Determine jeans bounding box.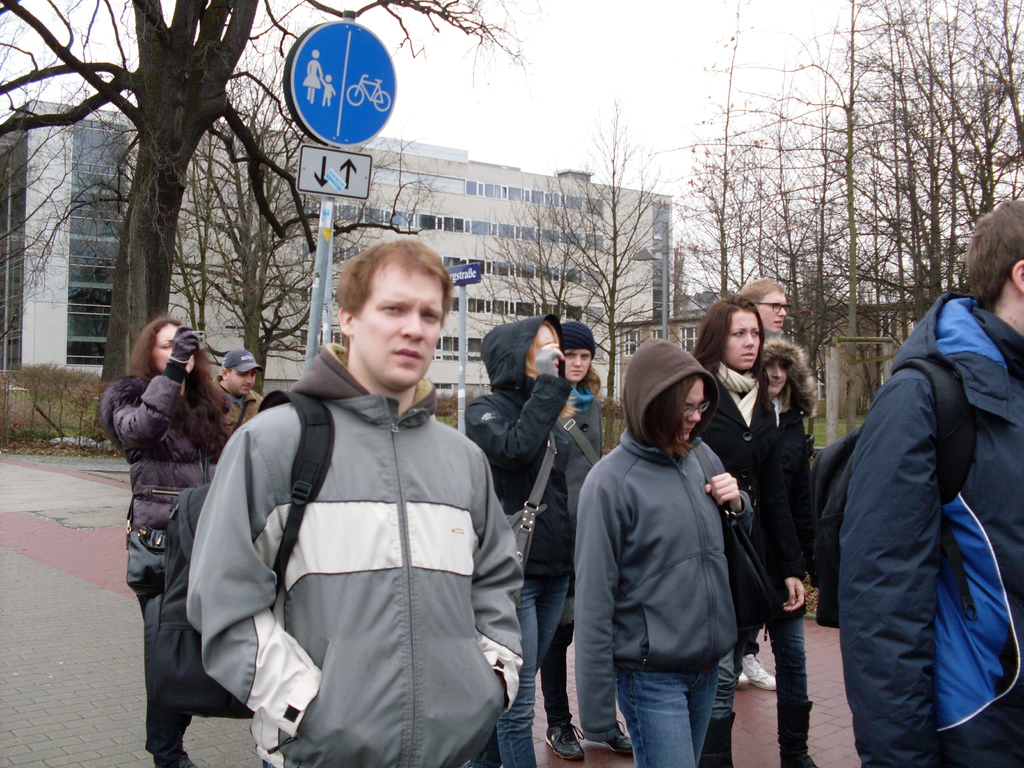
Determined: Rect(497, 575, 573, 766).
